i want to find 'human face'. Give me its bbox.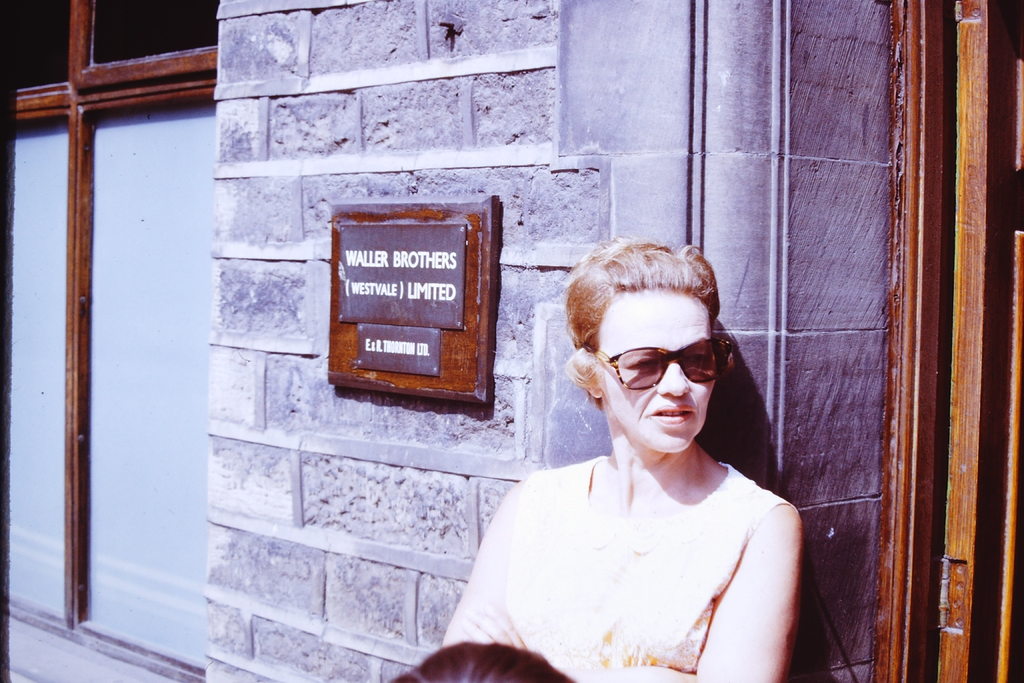
<bbox>597, 289, 714, 449</bbox>.
